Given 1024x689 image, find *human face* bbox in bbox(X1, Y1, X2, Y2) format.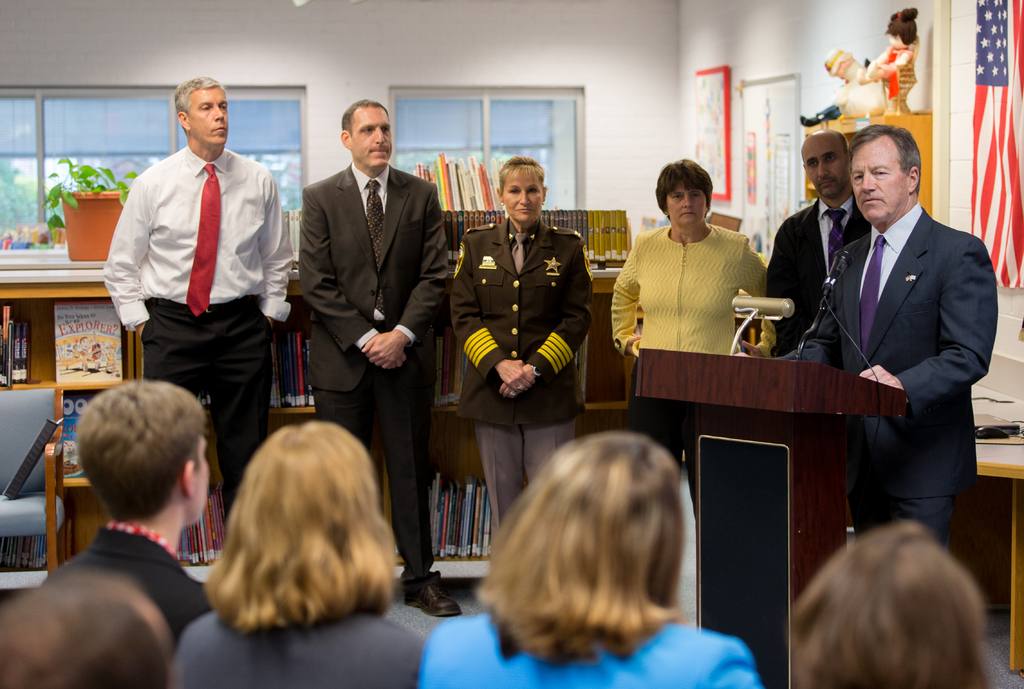
bbox(503, 166, 545, 225).
